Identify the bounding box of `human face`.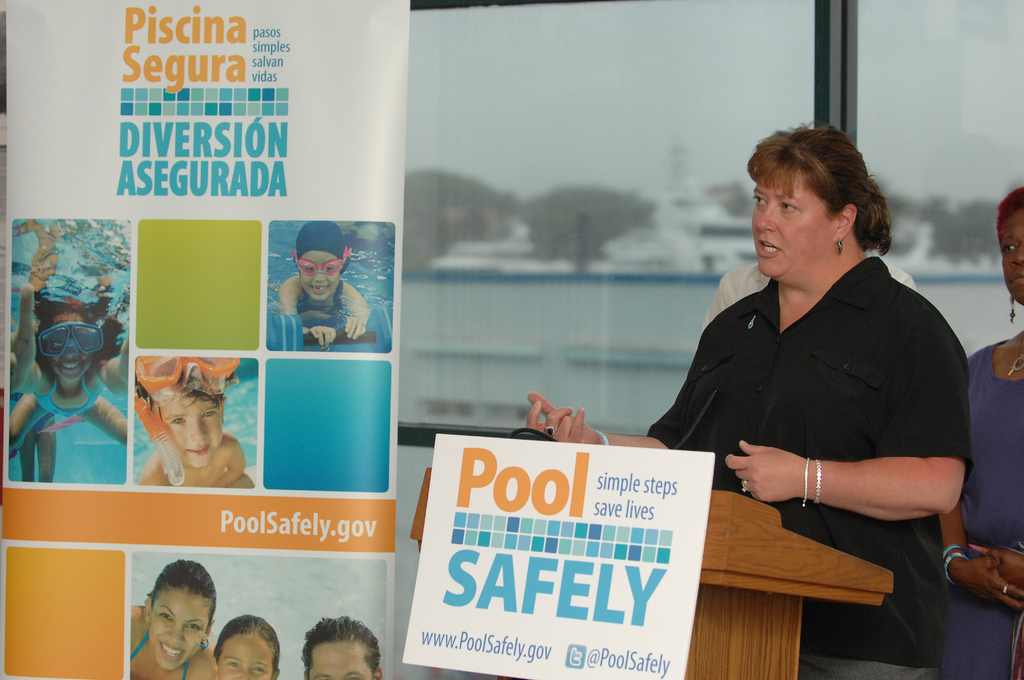
BBox(36, 312, 102, 381).
